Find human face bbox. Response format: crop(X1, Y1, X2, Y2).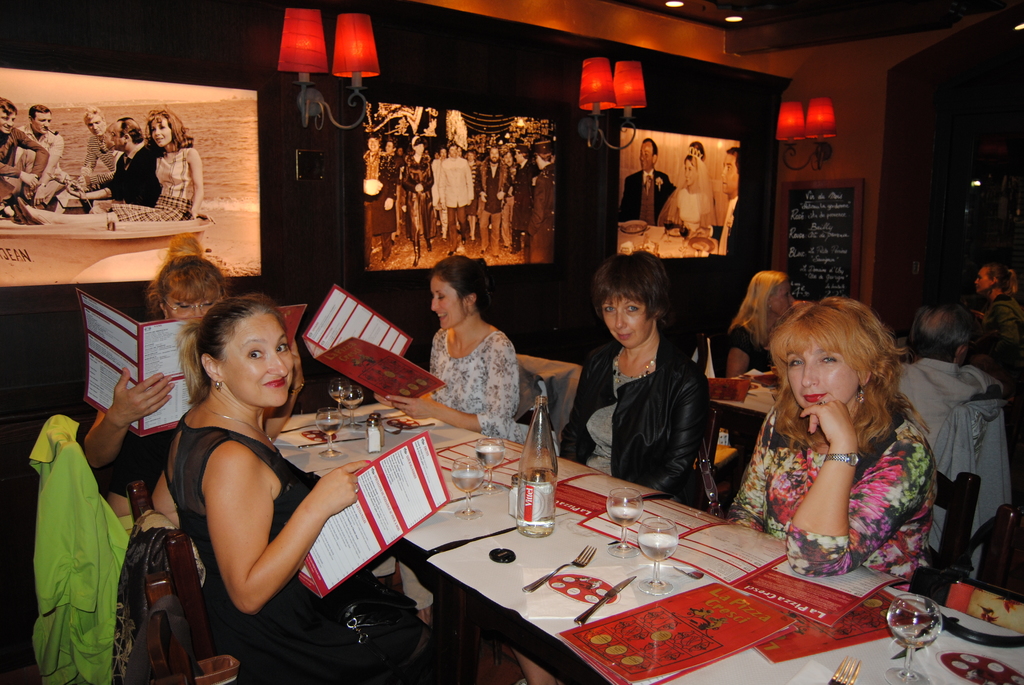
crop(605, 290, 651, 341).
